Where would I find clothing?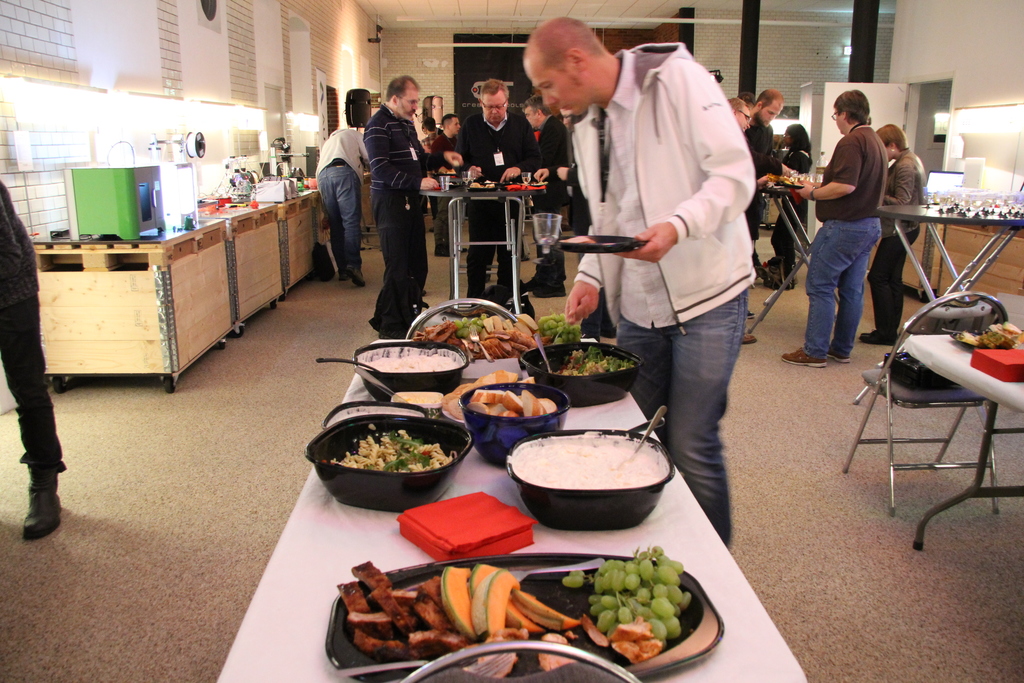
At bbox=(534, 117, 571, 279).
